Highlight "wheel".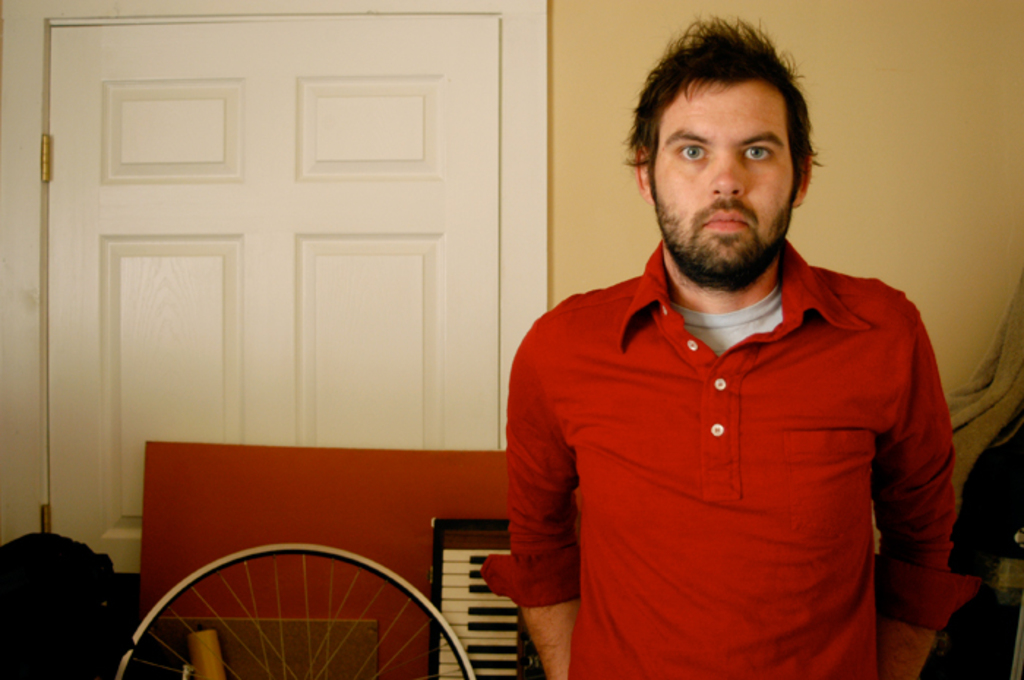
Highlighted region: 114,544,480,679.
